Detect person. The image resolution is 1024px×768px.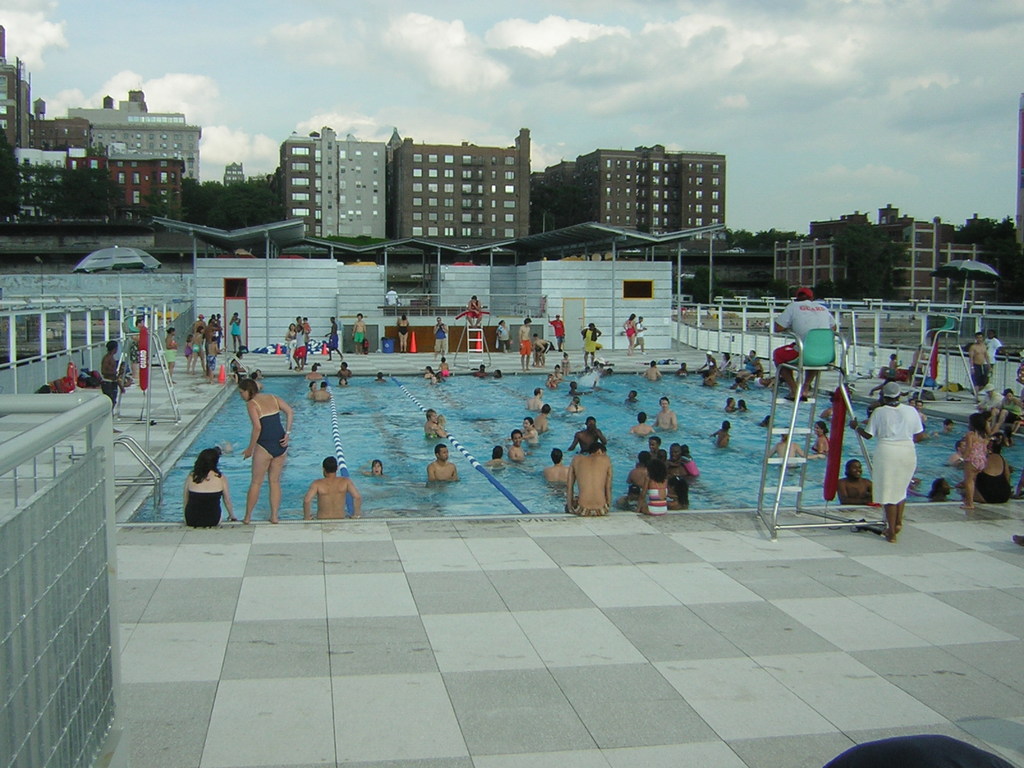
crop(129, 318, 144, 379).
